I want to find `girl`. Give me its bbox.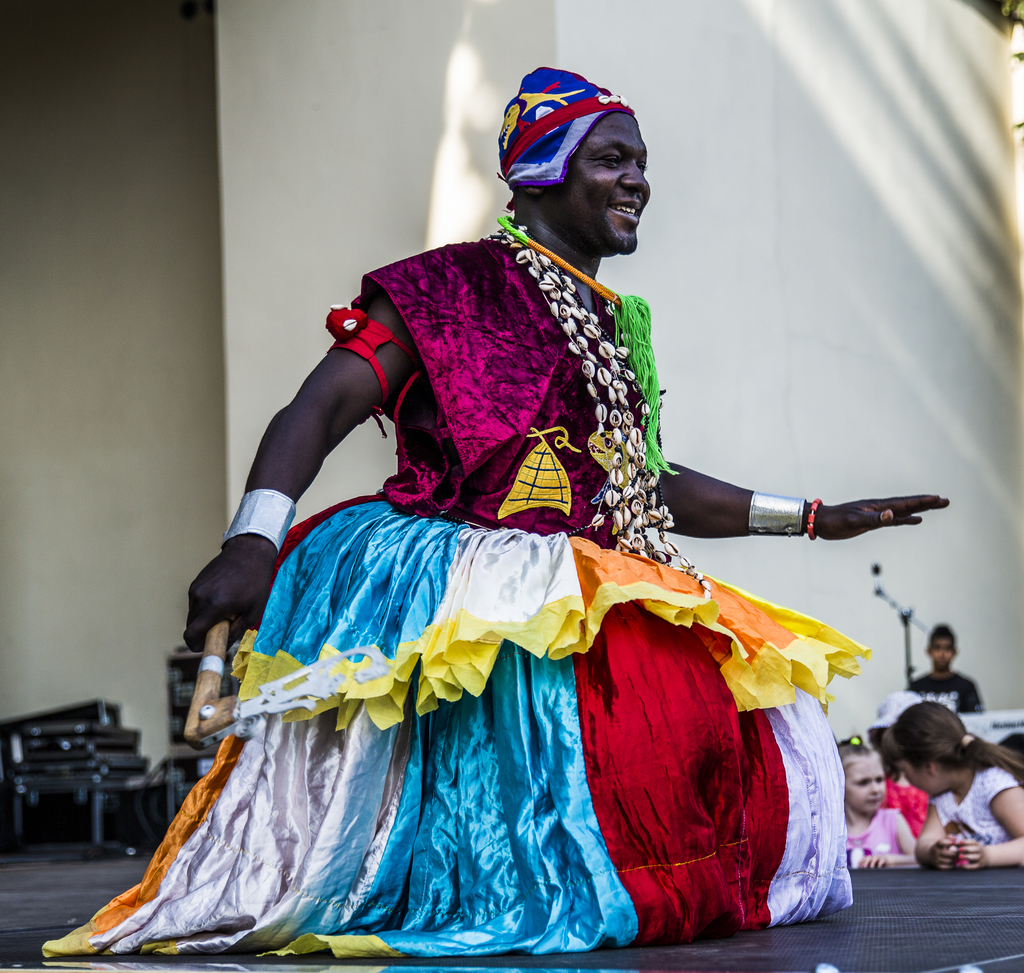
l=847, t=733, r=911, b=866.
